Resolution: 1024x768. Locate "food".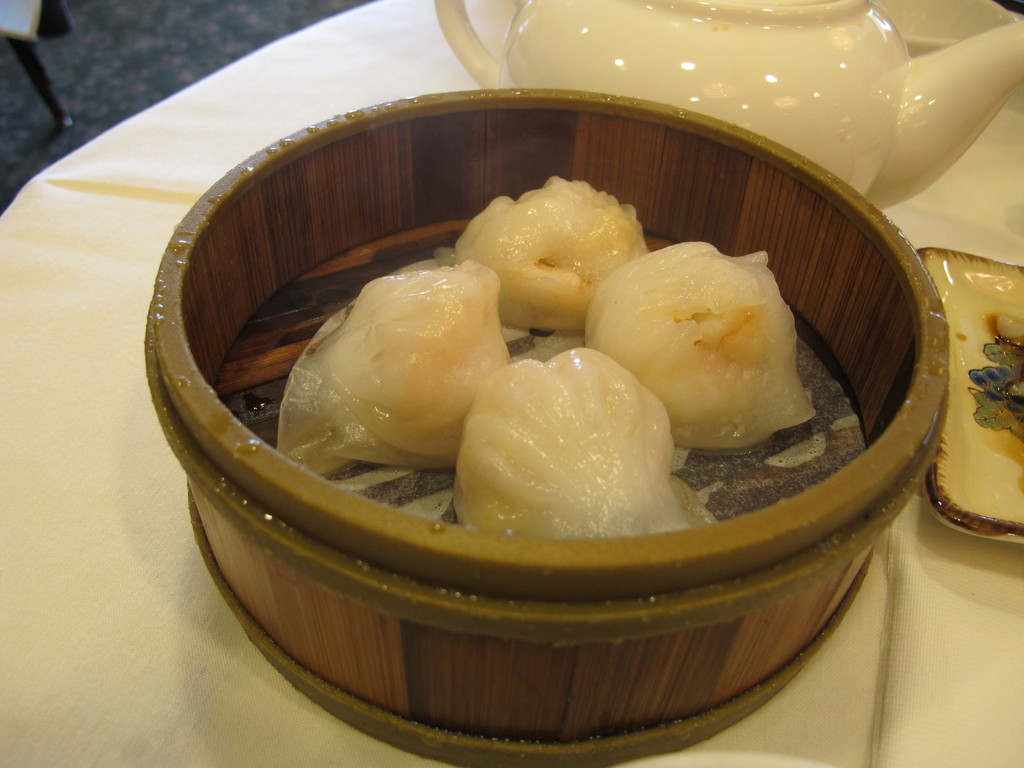
bbox=[470, 350, 685, 520].
